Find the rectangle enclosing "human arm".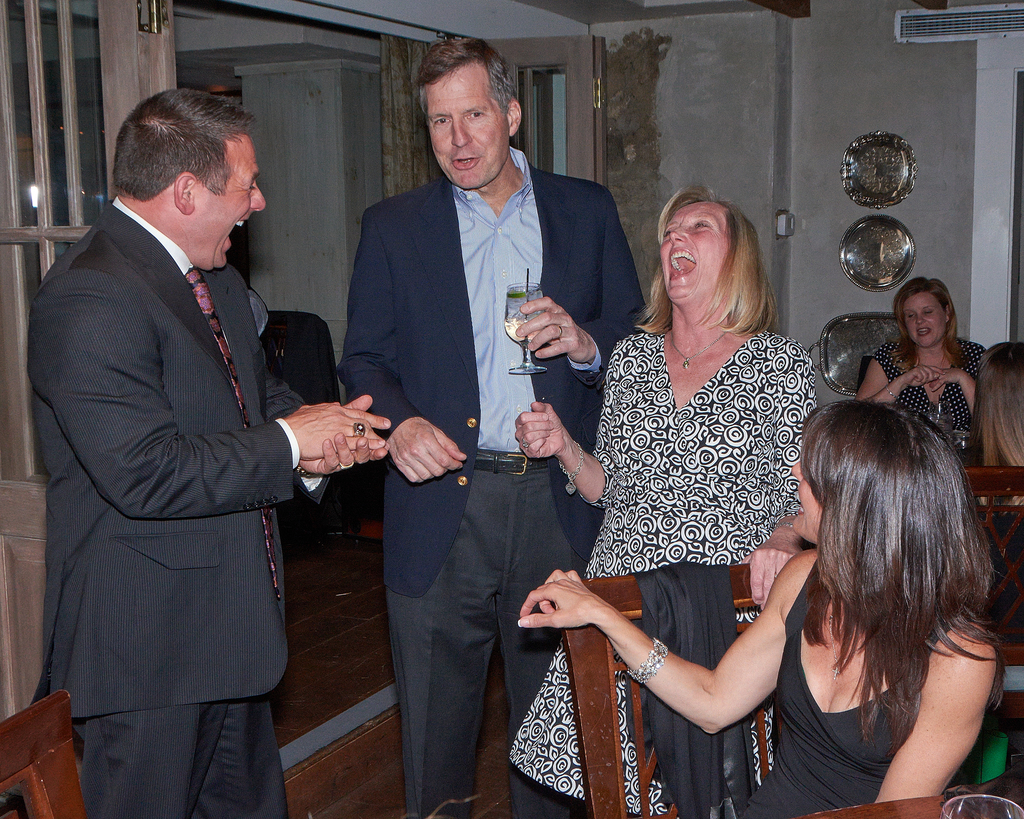
Rect(266, 367, 390, 505).
